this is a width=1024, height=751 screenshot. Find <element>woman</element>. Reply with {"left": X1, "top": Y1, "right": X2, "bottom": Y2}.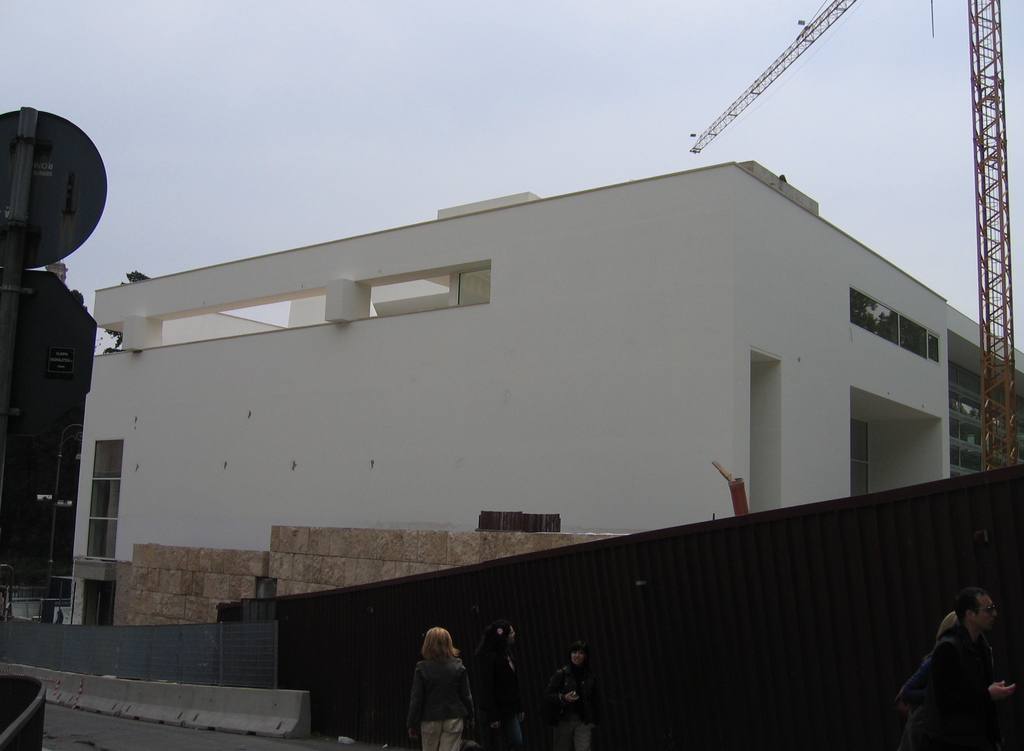
{"left": 394, "top": 640, "right": 476, "bottom": 745}.
